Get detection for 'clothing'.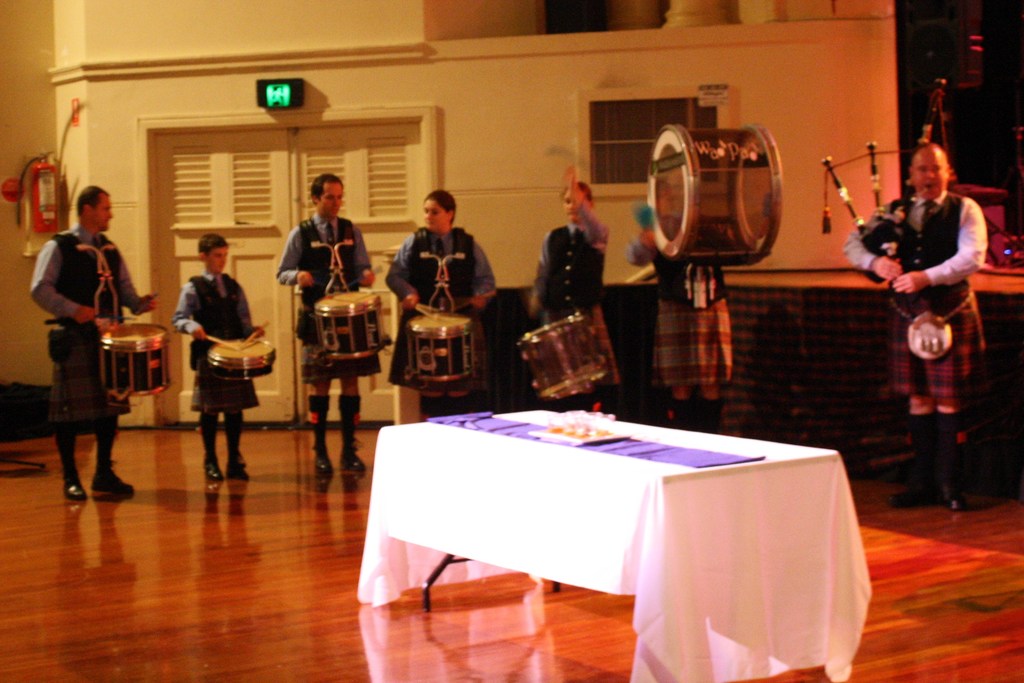
Detection: <region>29, 225, 151, 435</region>.
